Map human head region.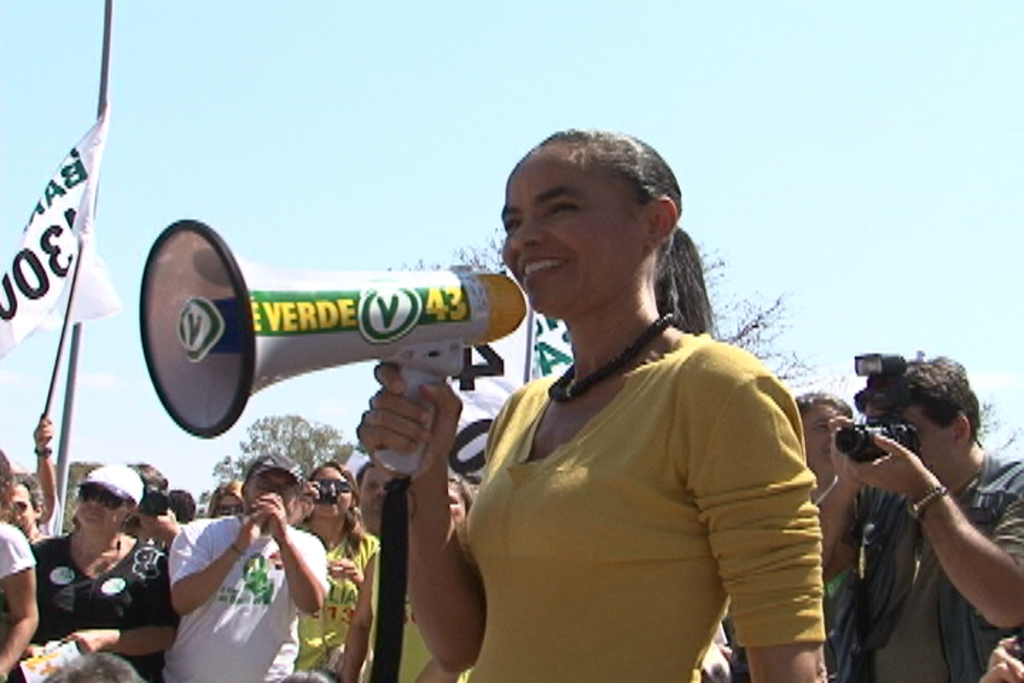
Mapped to 354 464 401 532.
